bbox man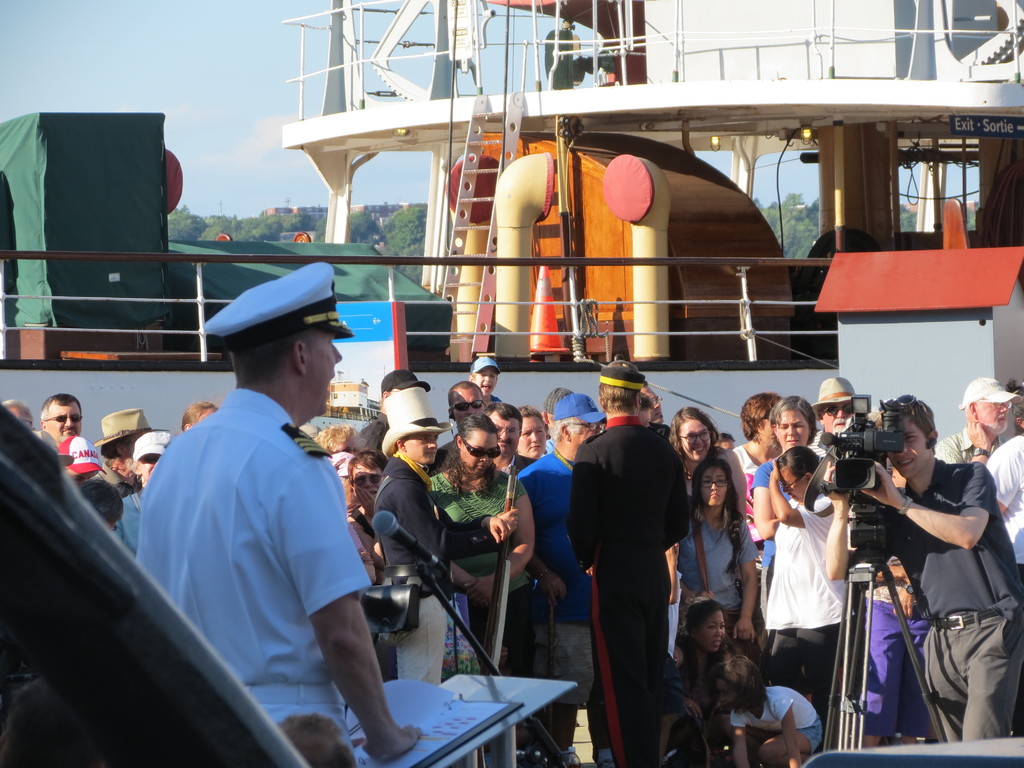
(516,393,608,767)
